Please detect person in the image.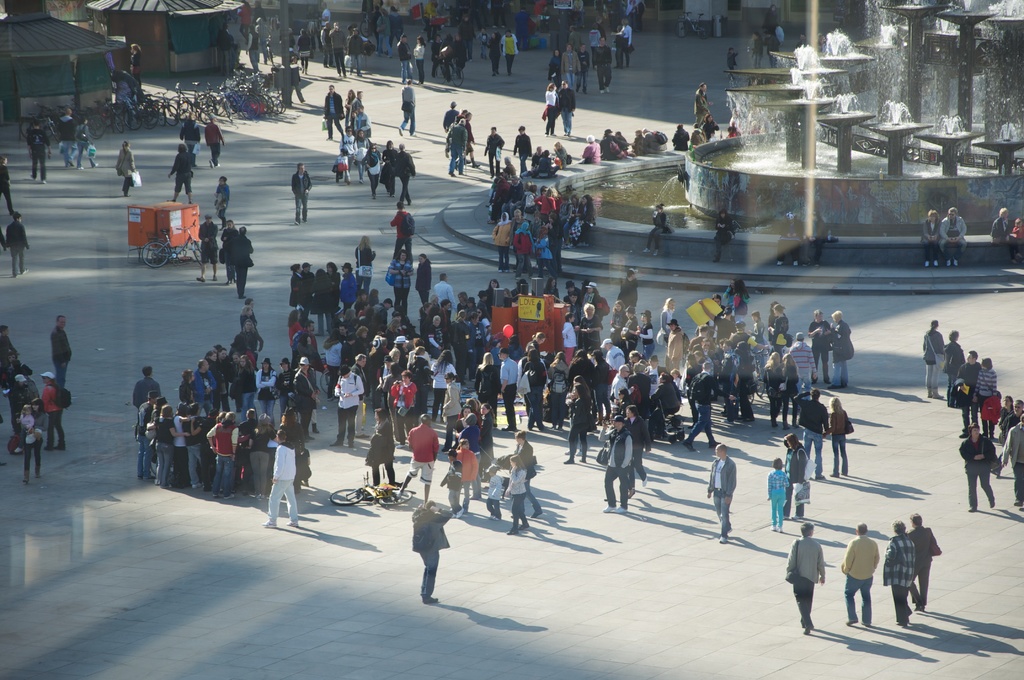
<region>617, 387, 634, 414</region>.
